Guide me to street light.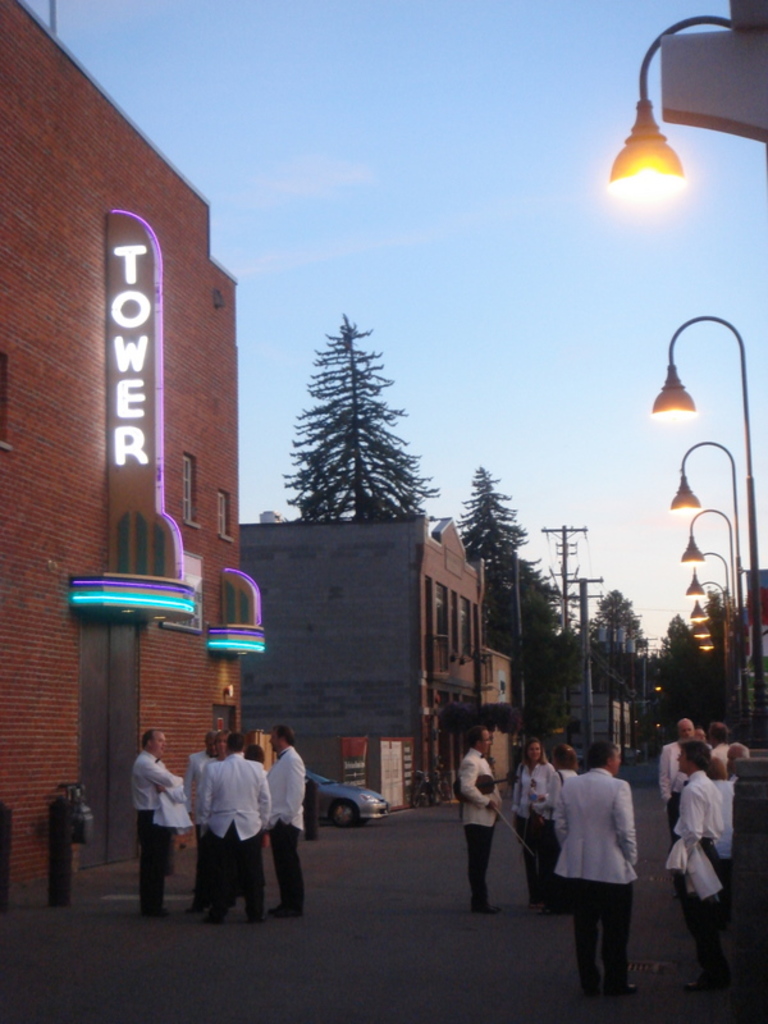
Guidance: region(691, 632, 726, 654).
